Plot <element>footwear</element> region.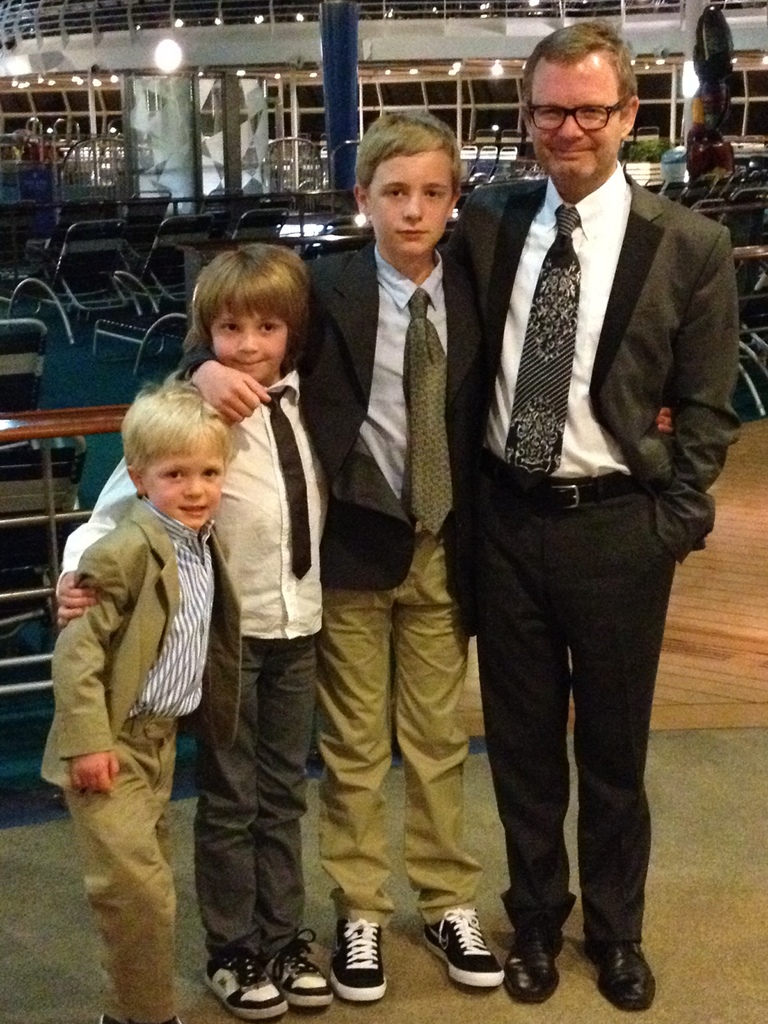
Plotted at box(329, 916, 385, 1004).
